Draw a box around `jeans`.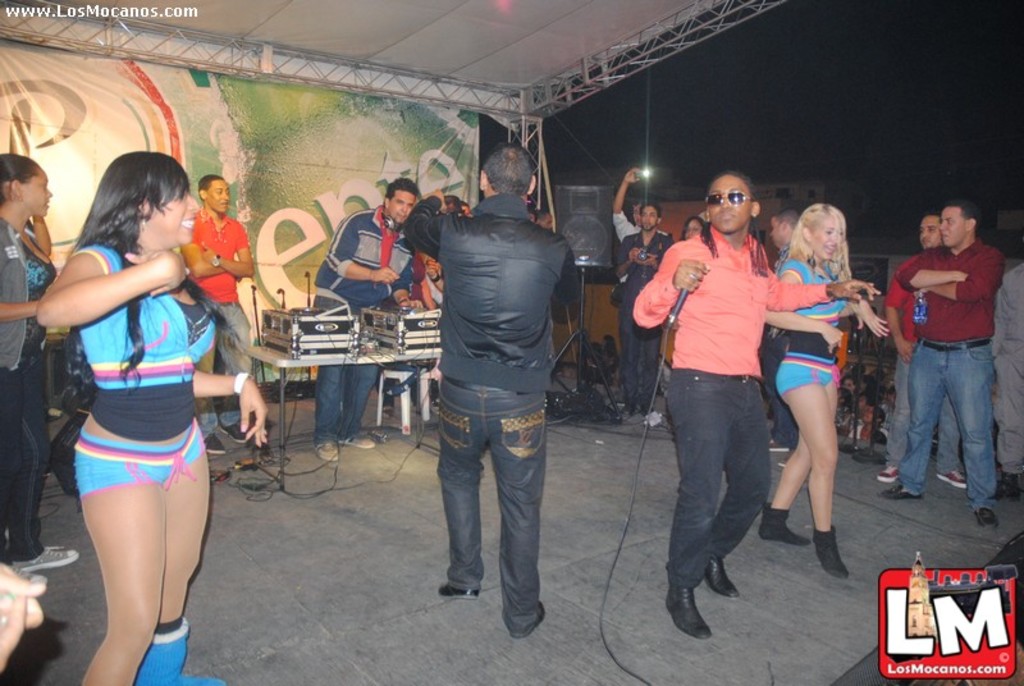
rect(422, 390, 548, 636).
